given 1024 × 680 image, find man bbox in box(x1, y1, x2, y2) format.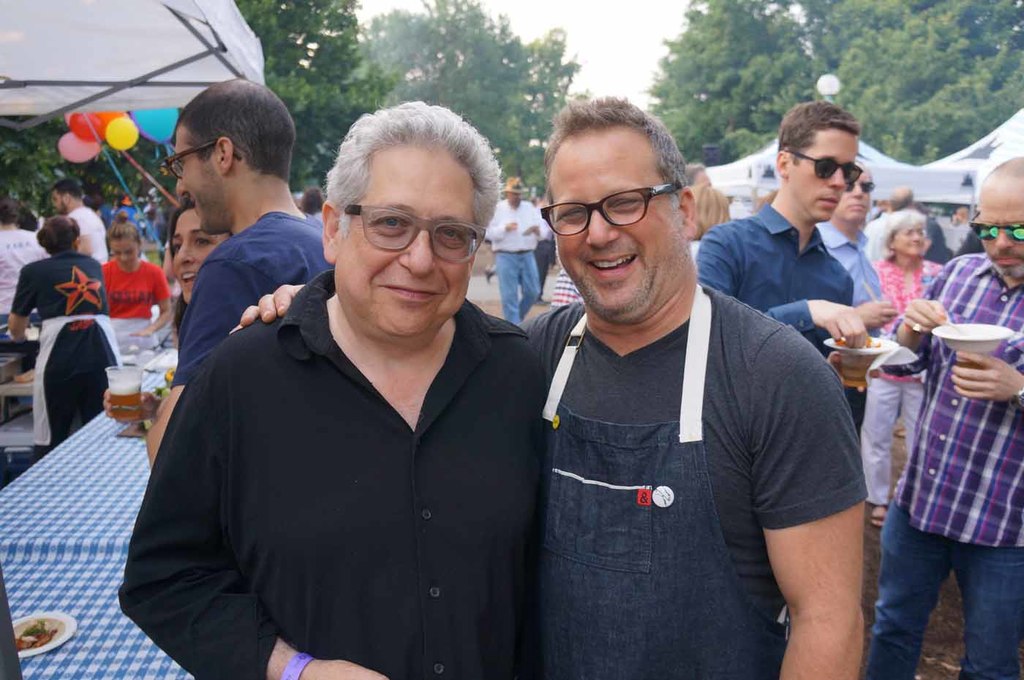
box(0, 194, 51, 319).
